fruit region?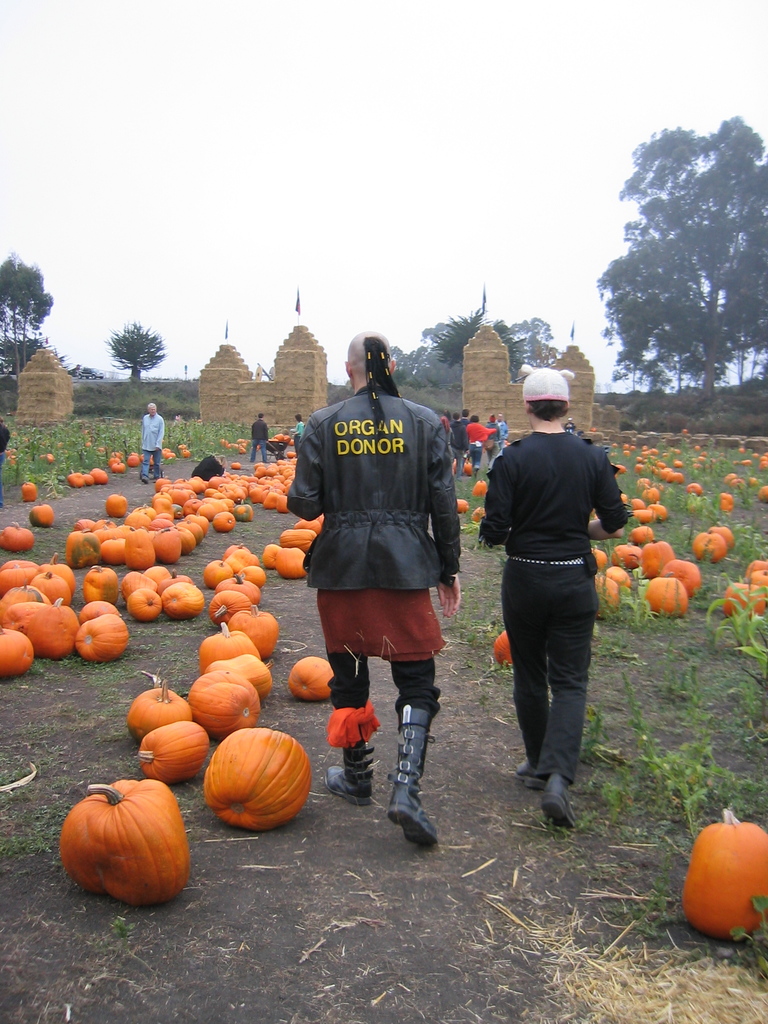
bbox(128, 671, 195, 746)
